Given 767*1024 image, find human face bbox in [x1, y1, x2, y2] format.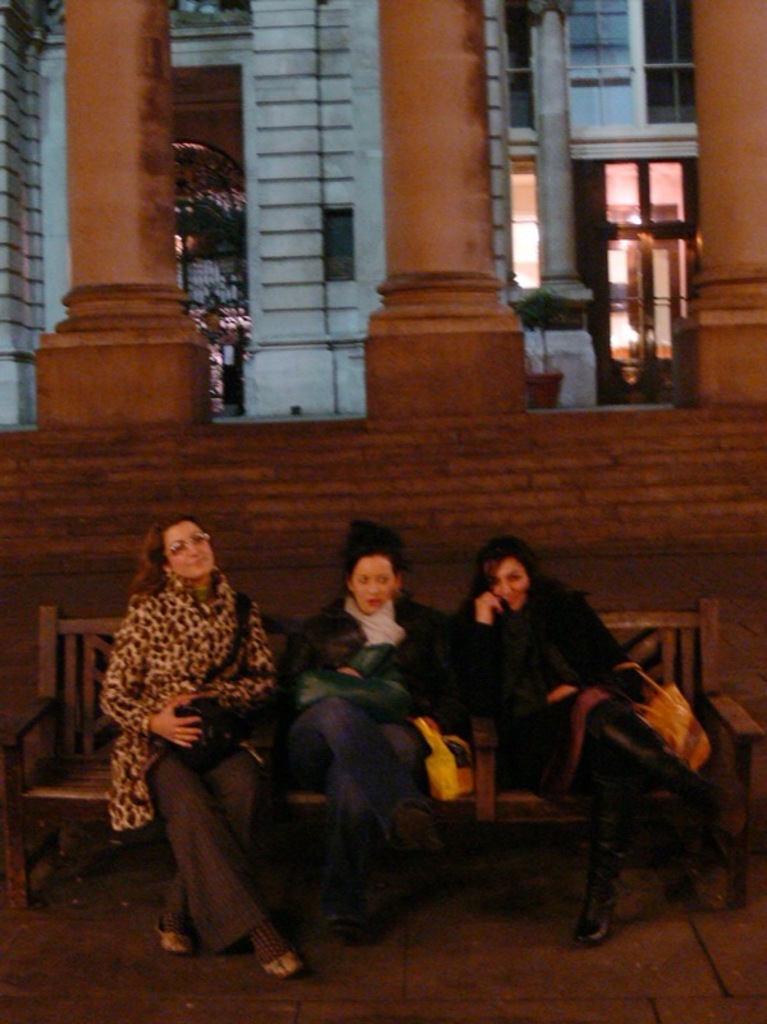
[355, 558, 394, 616].
